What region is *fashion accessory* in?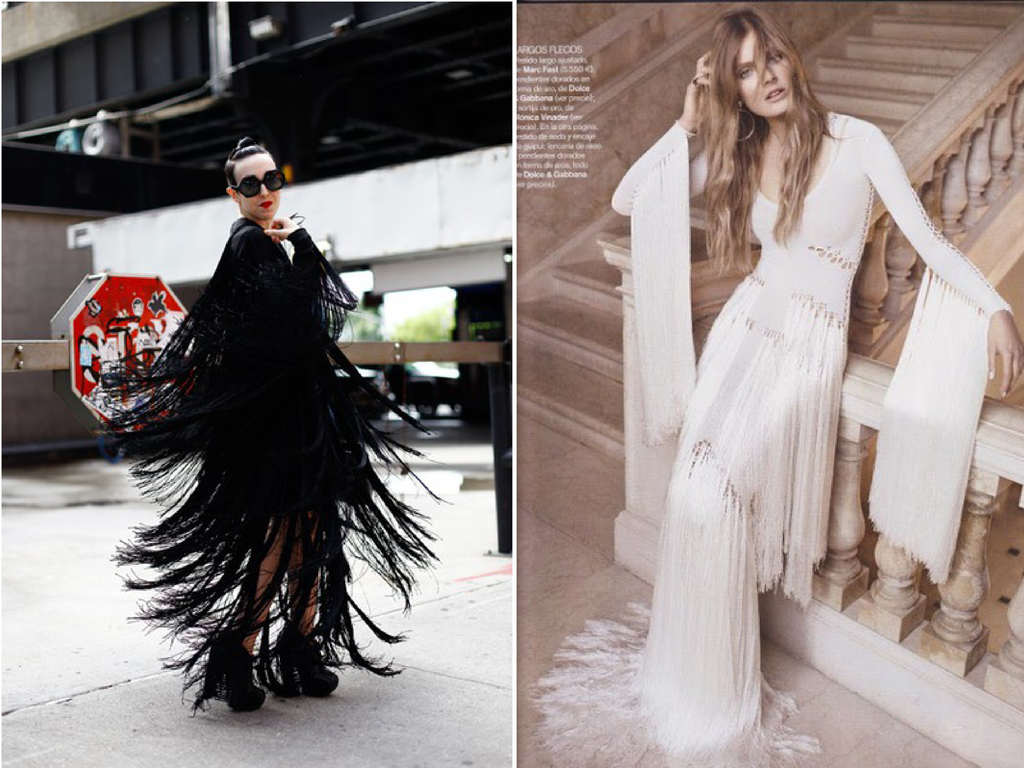
locate(689, 75, 701, 88).
